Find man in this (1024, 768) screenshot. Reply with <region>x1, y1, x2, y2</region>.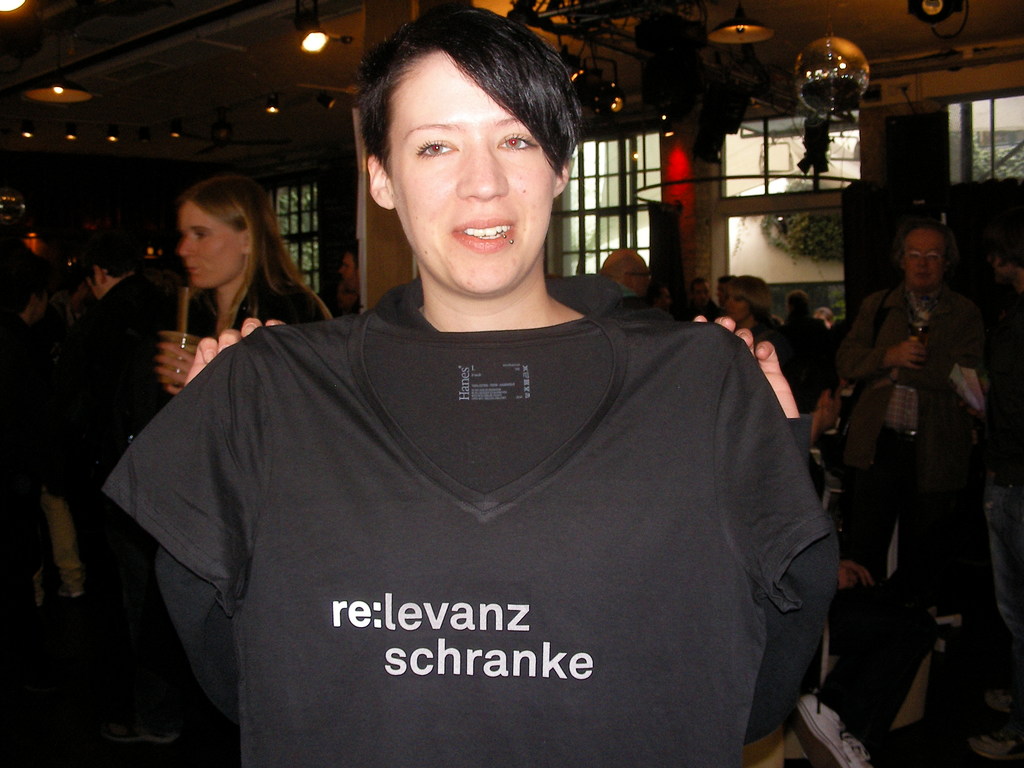
<region>52, 228, 217, 757</region>.
